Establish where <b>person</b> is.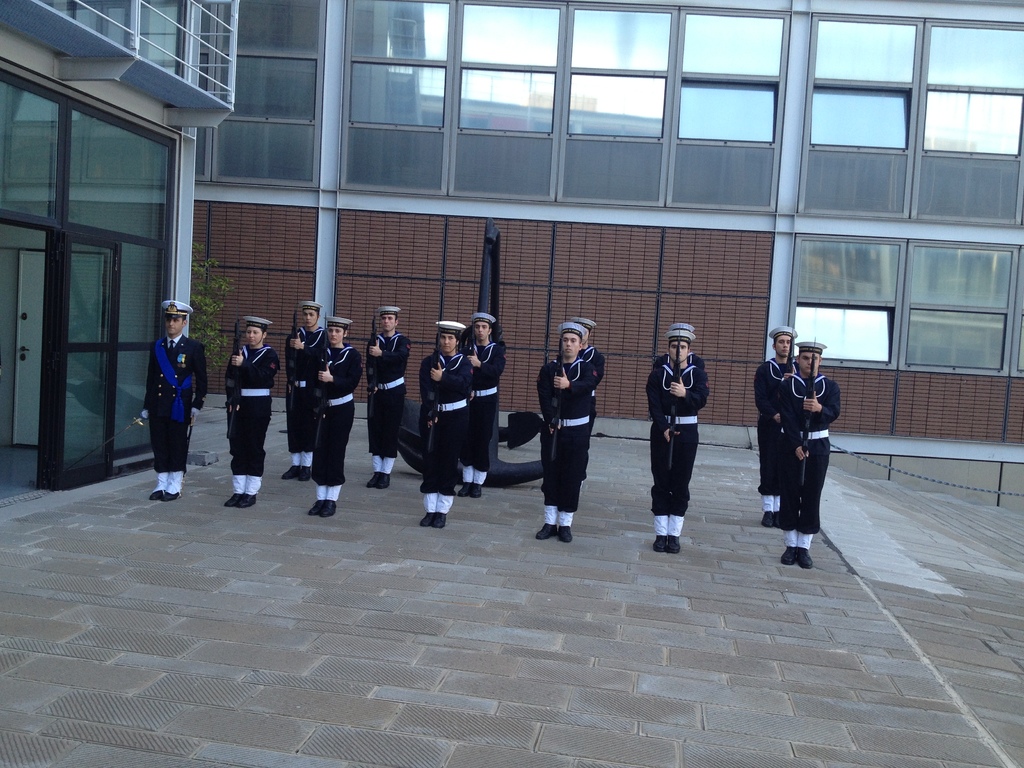
Established at bbox=[464, 308, 509, 500].
